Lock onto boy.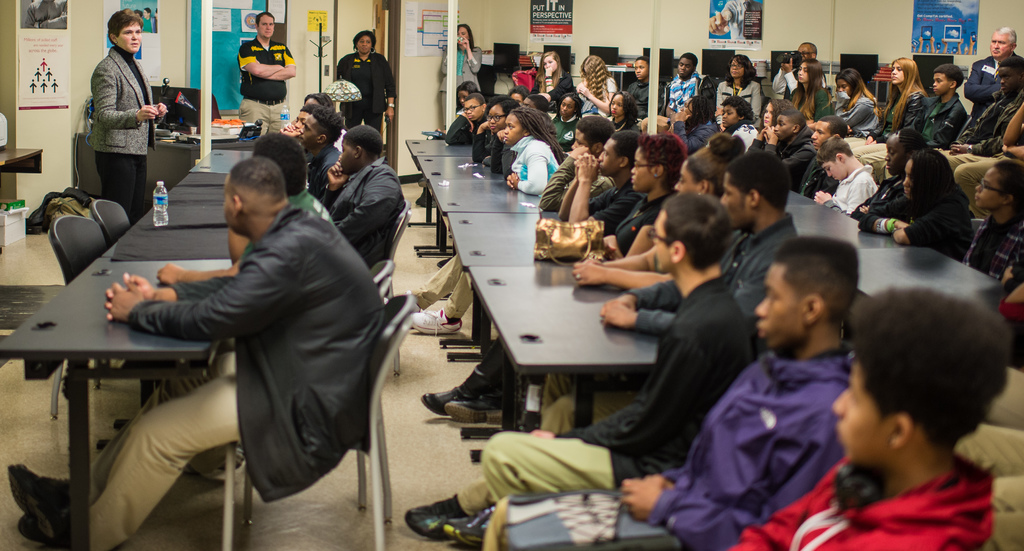
Locked: detection(442, 93, 485, 145).
